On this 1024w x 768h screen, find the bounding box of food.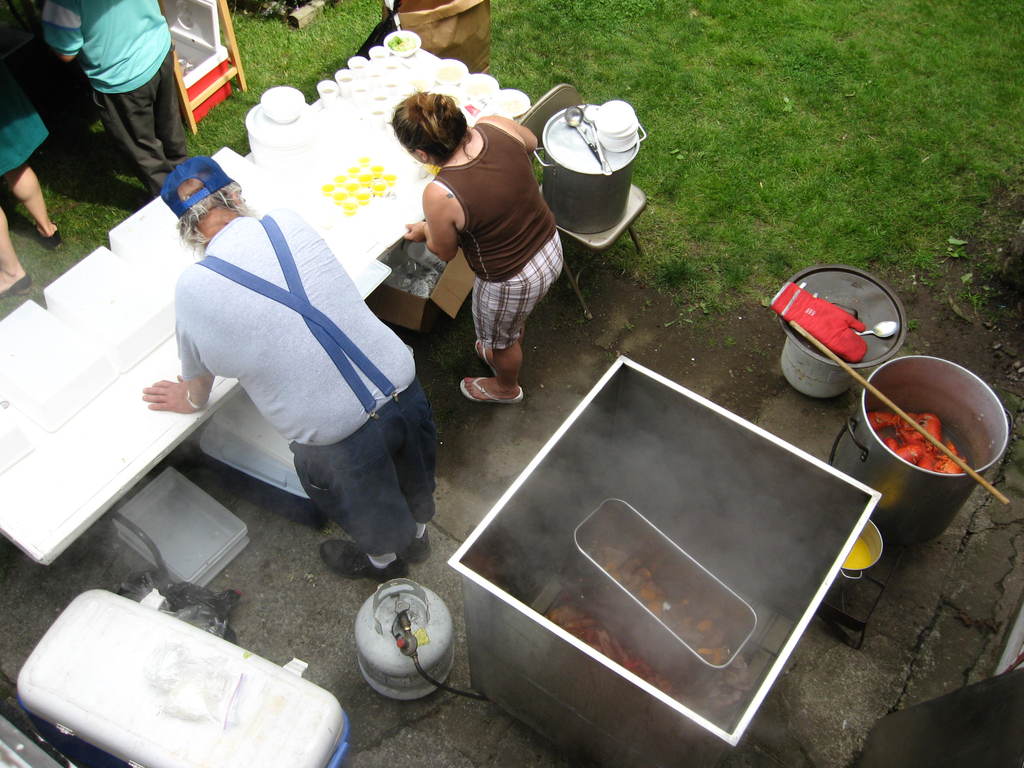
Bounding box: bbox(863, 412, 966, 474).
